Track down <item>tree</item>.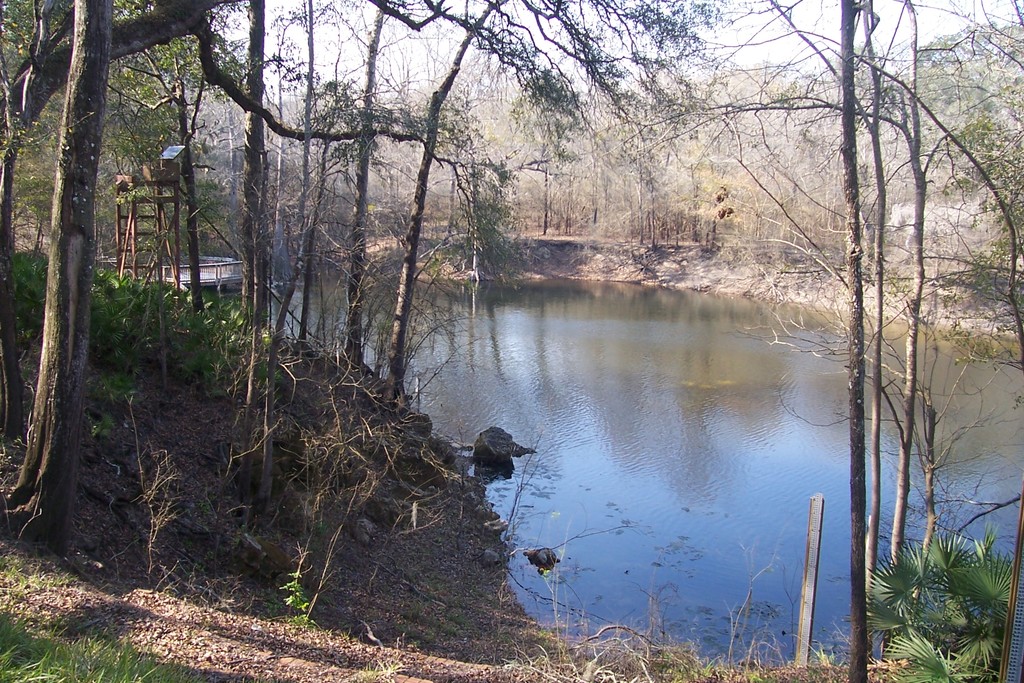
Tracked to left=0, top=0, right=111, bottom=555.
